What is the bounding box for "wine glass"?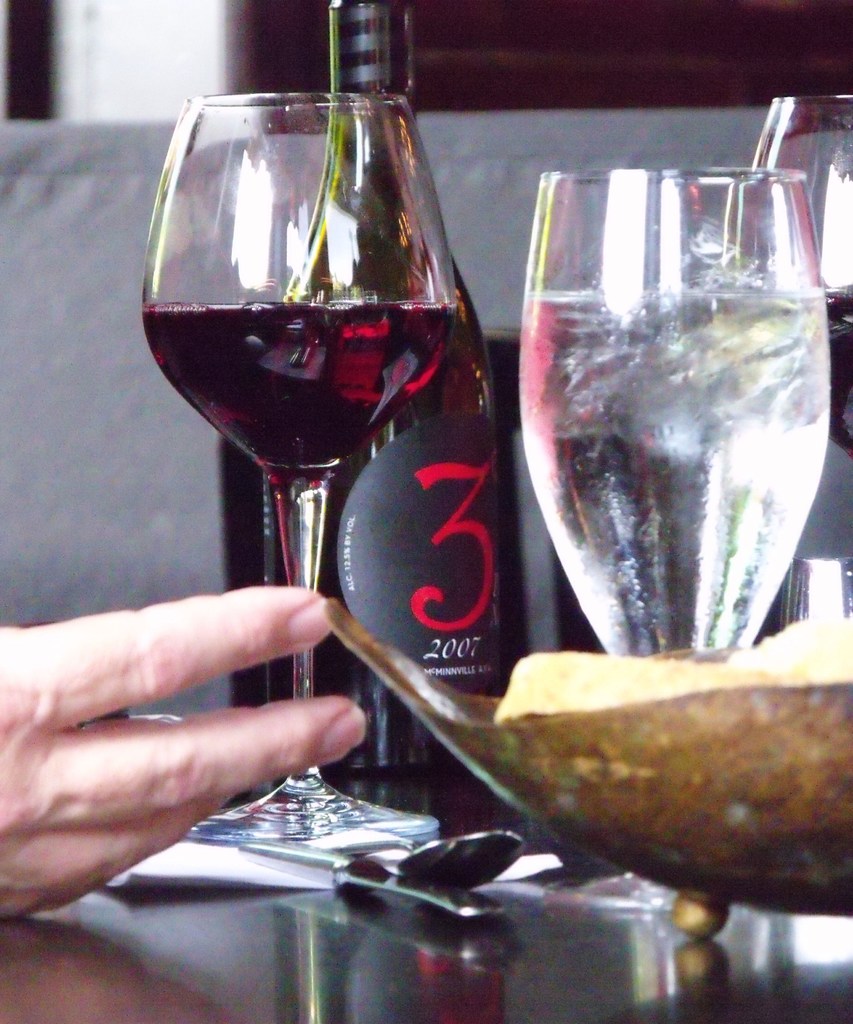
[x1=740, y1=90, x2=852, y2=489].
